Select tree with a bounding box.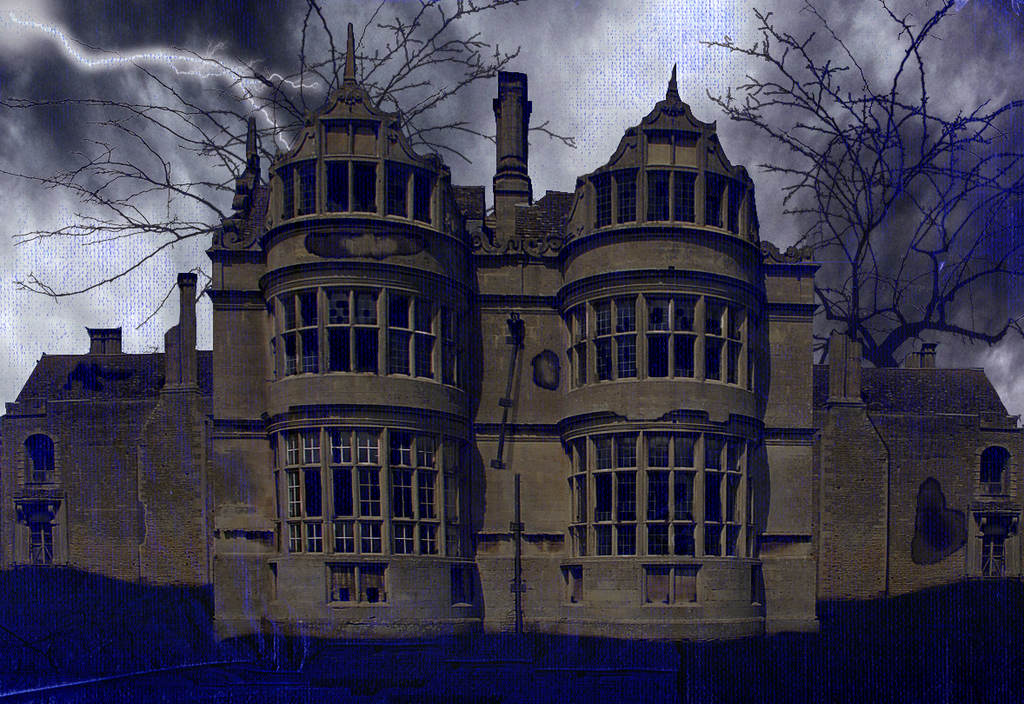
698,0,1020,369.
